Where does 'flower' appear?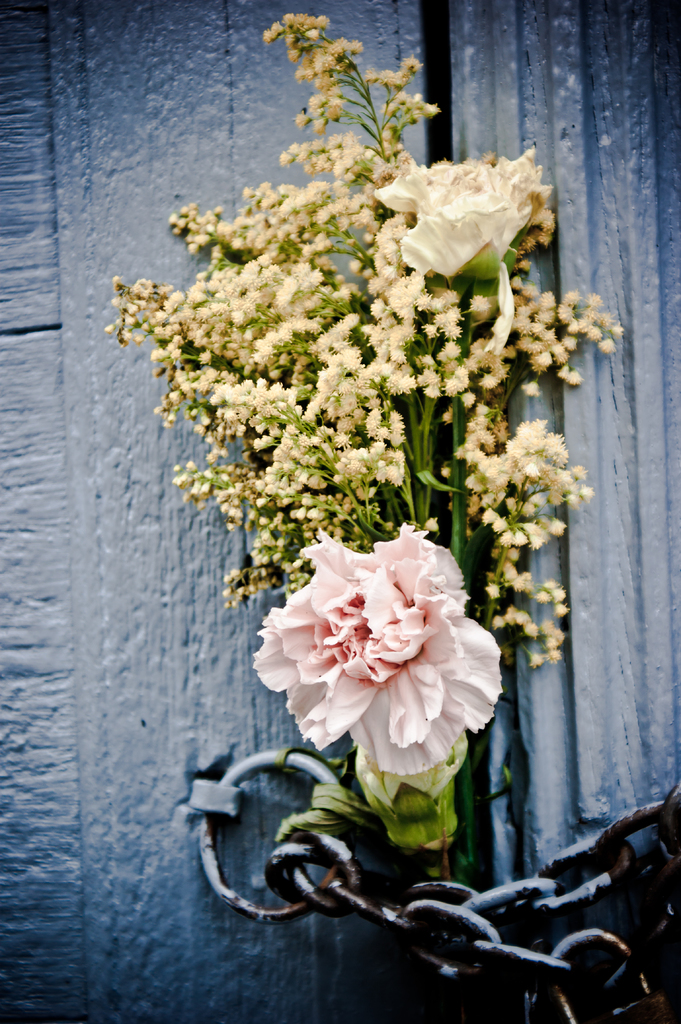
Appears at 254, 518, 508, 779.
